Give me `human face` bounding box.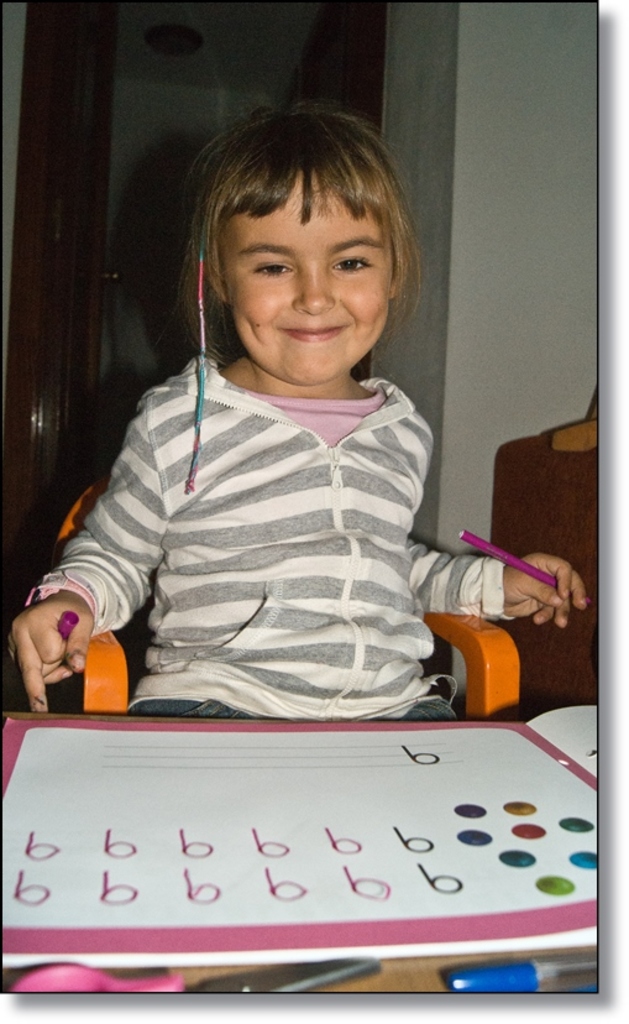
rect(230, 182, 394, 382).
